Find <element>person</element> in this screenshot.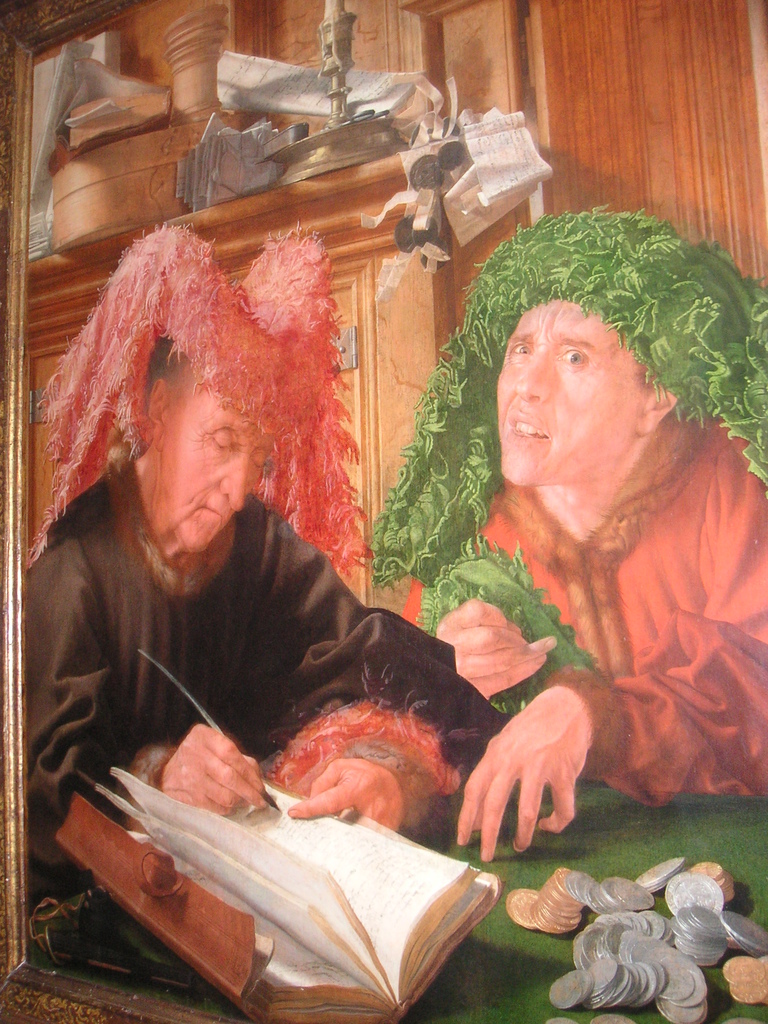
The bounding box for <element>person</element> is region(340, 232, 767, 870).
